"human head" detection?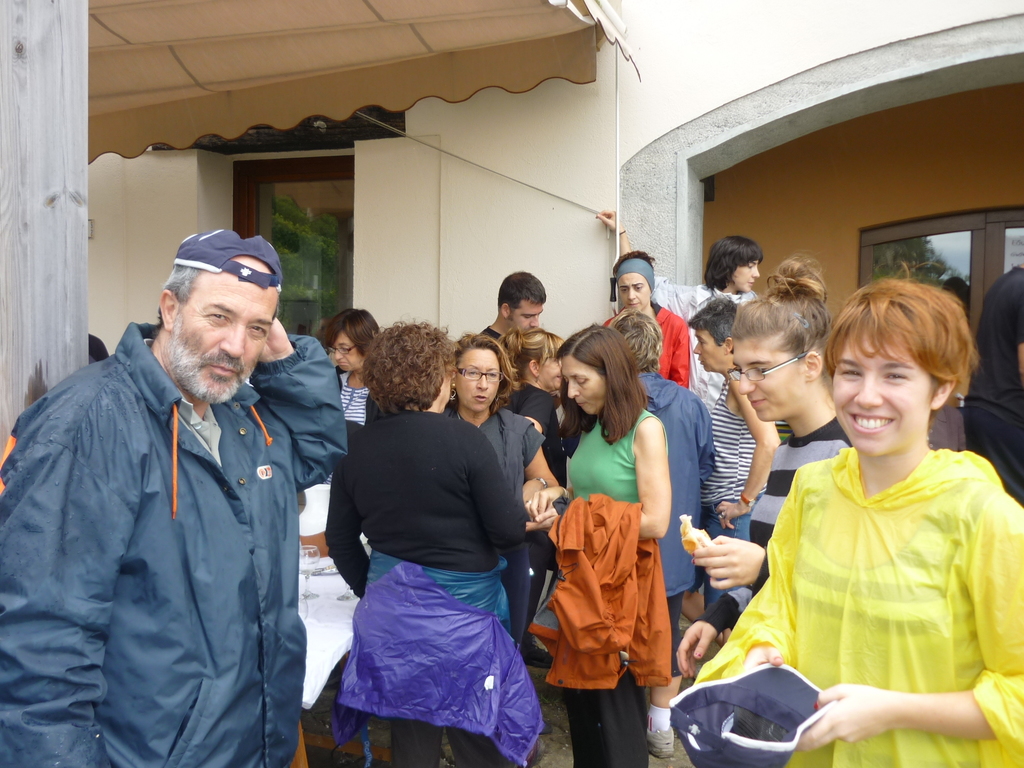
144,230,286,388
